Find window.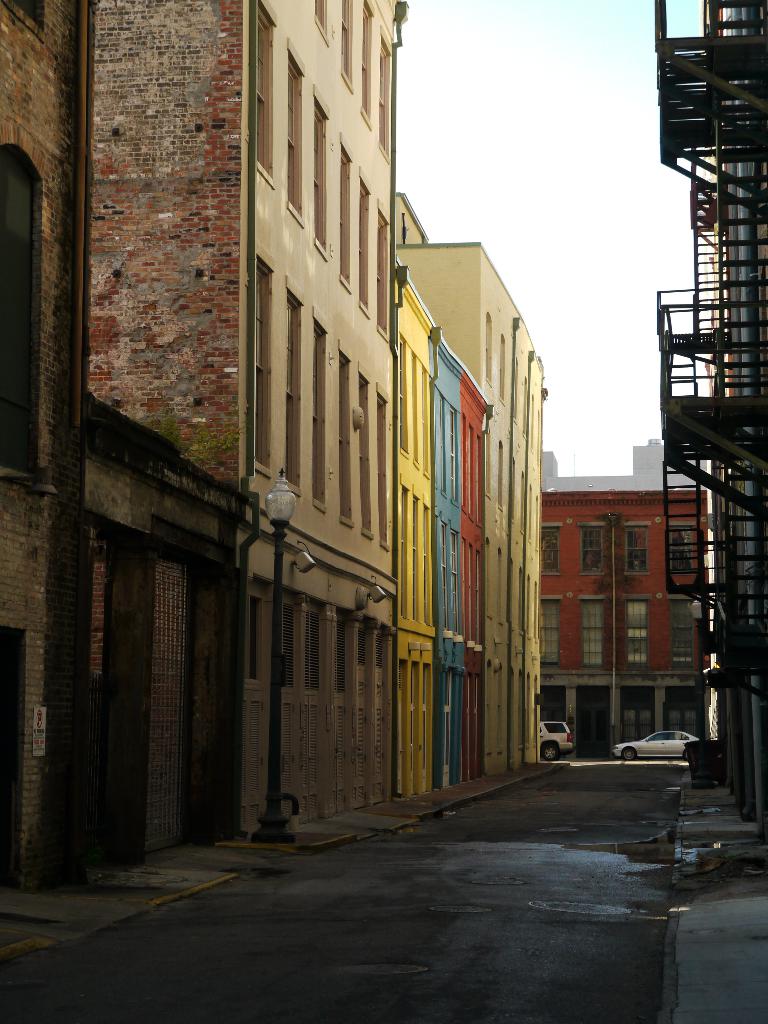
crop(625, 602, 644, 665).
